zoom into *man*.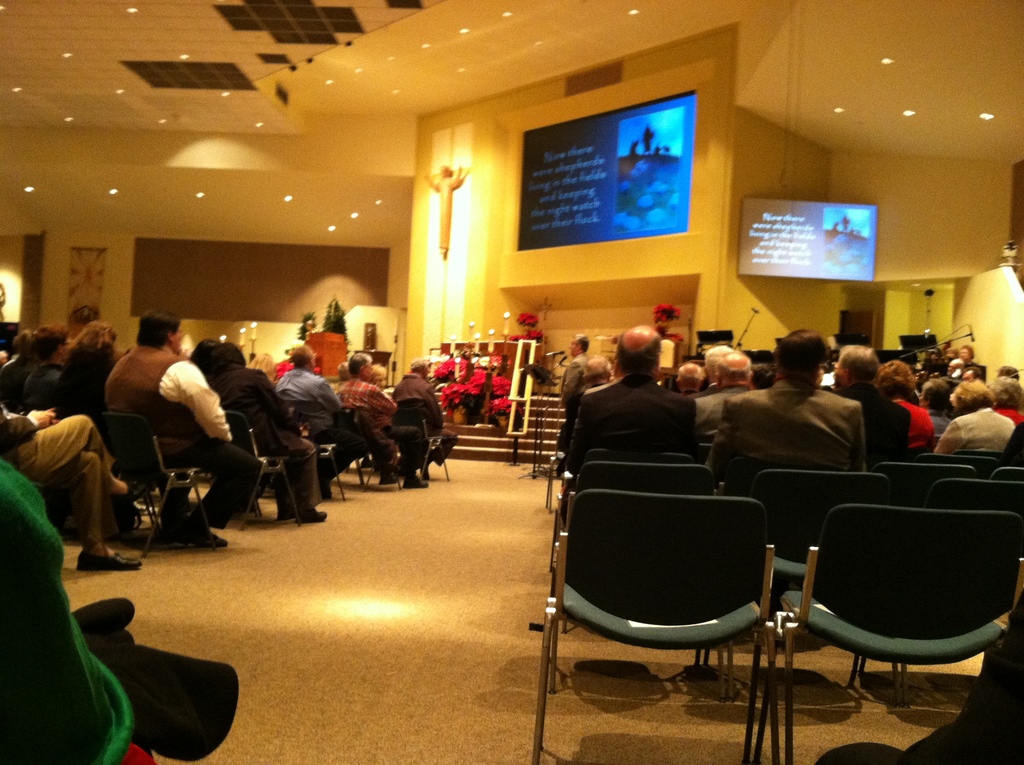
Zoom target: 692,350,750,465.
